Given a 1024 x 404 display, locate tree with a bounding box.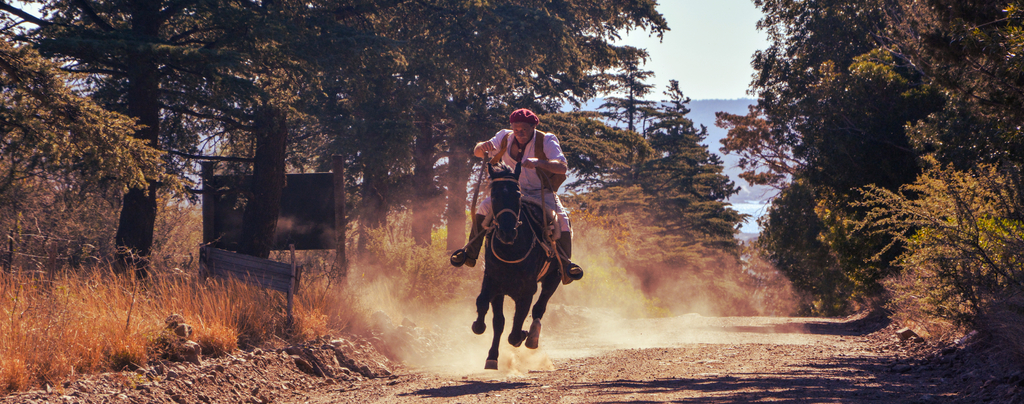
Located: <box>0,0,666,279</box>.
